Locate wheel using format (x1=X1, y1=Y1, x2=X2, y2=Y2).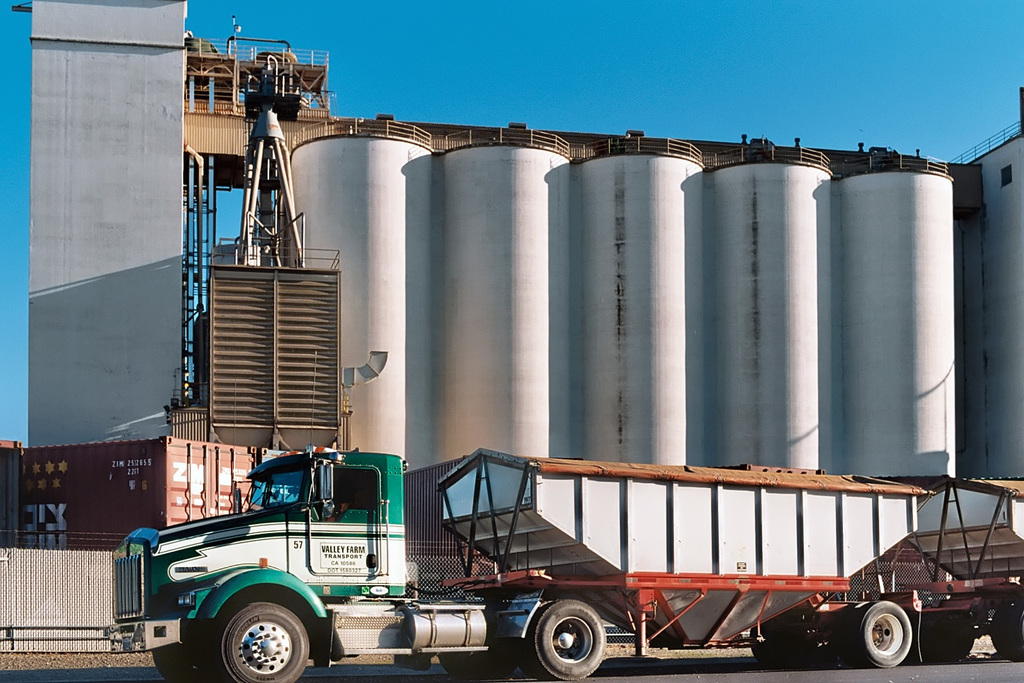
(x1=990, y1=604, x2=1023, y2=671).
